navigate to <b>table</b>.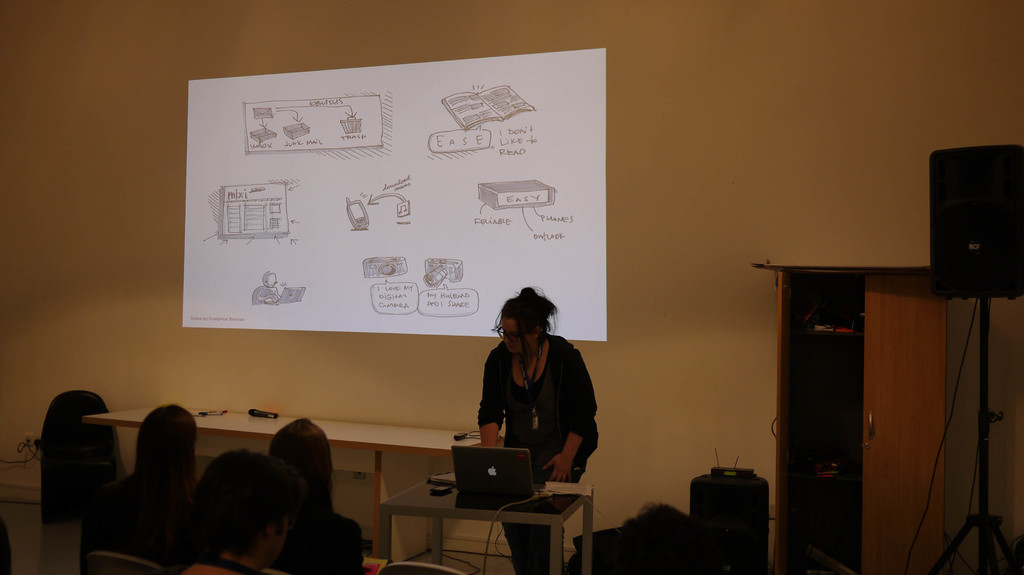
Navigation target: box=[81, 404, 499, 563].
